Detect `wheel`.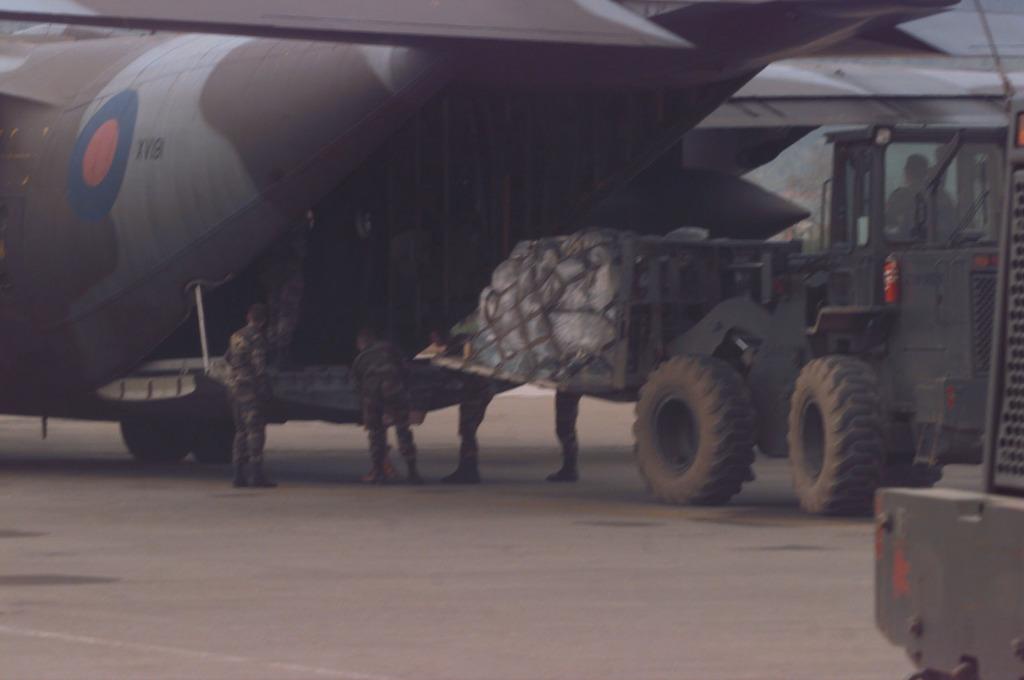
Detected at locate(632, 353, 761, 504).
